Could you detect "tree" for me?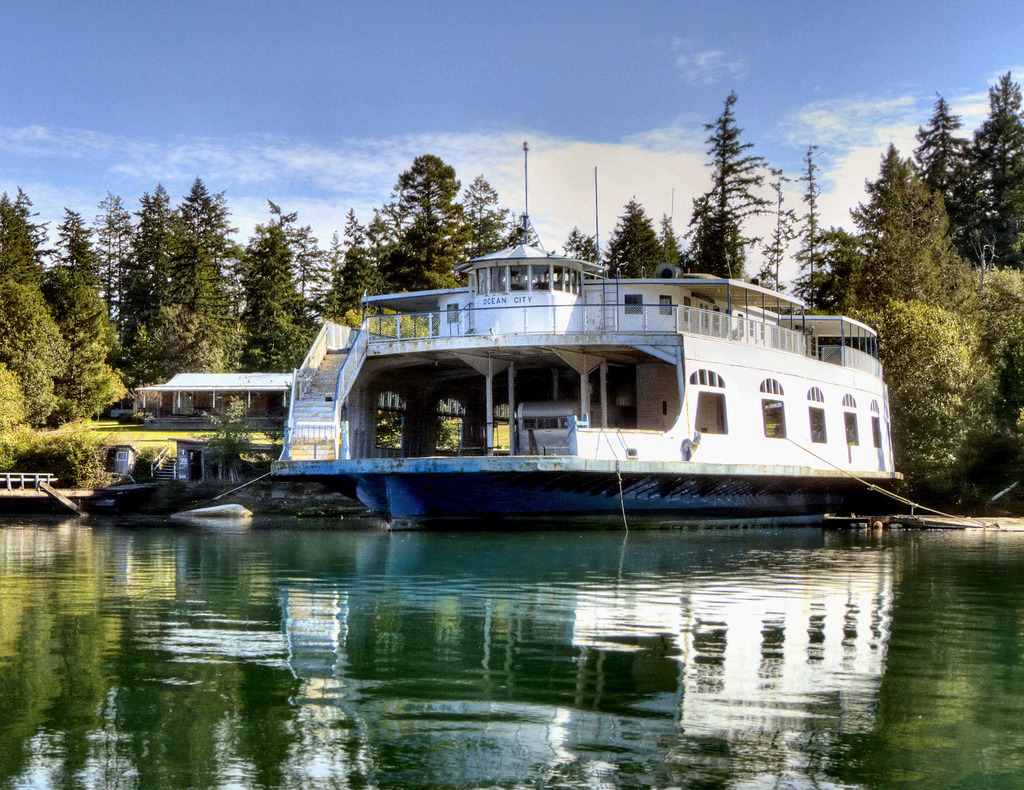
Detection result: [112, 309, 164, 400].
